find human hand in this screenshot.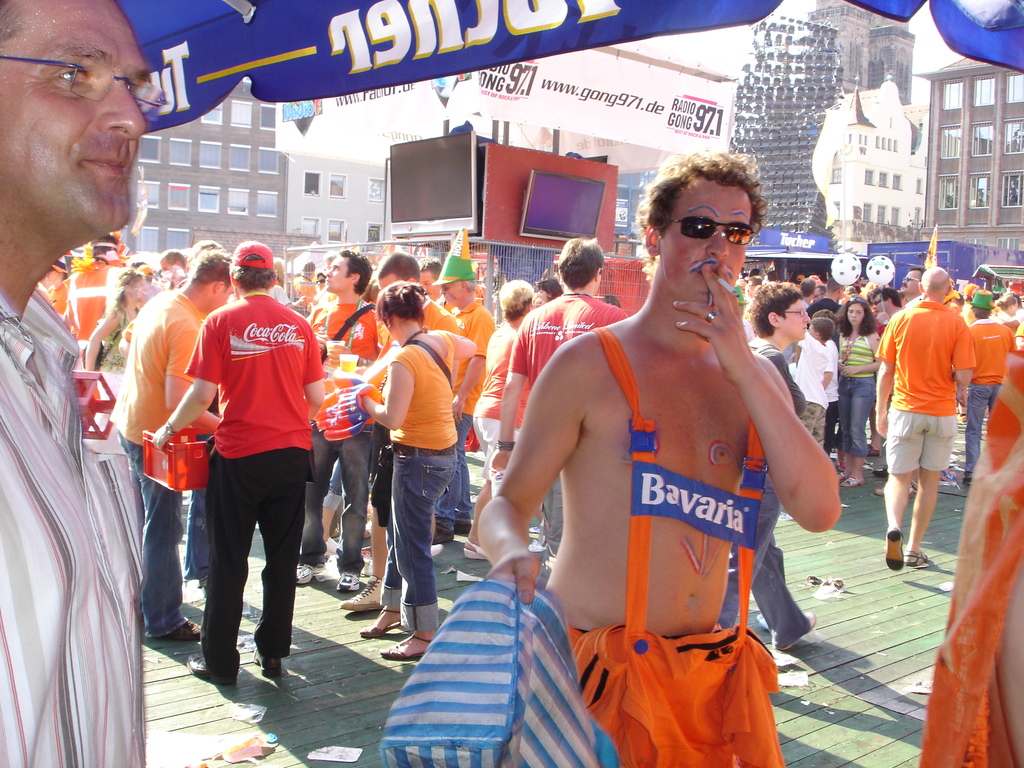
The bounding box for human hand is x1=149 y1=424 x2=172 y2=452.
